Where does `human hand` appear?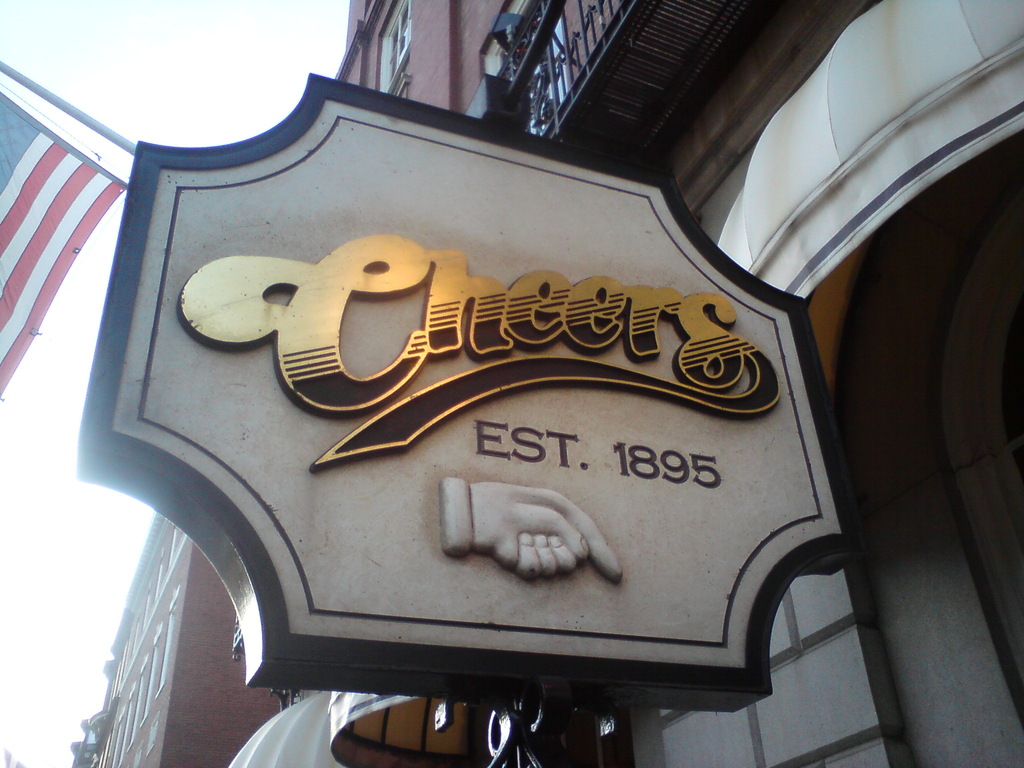
Appears at (438,496,631,616).
